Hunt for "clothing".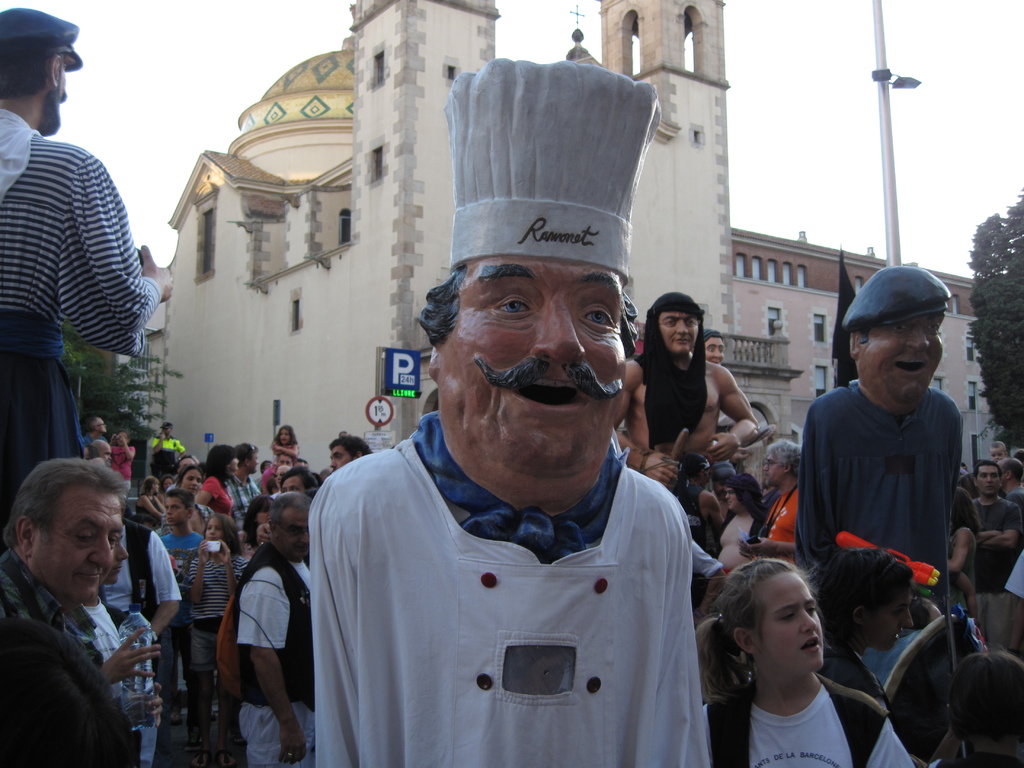
Hunted down at (left=83, top=431, right=112, bottom=455).
